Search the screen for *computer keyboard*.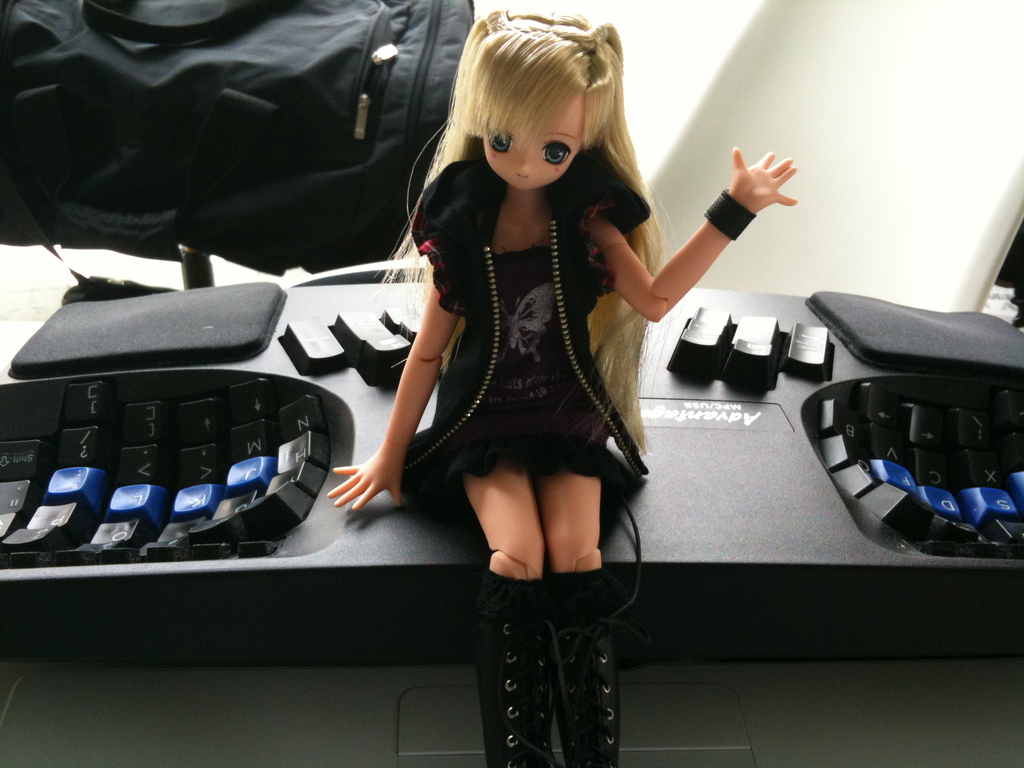
Found at region(0, 279, 1023, 664).
